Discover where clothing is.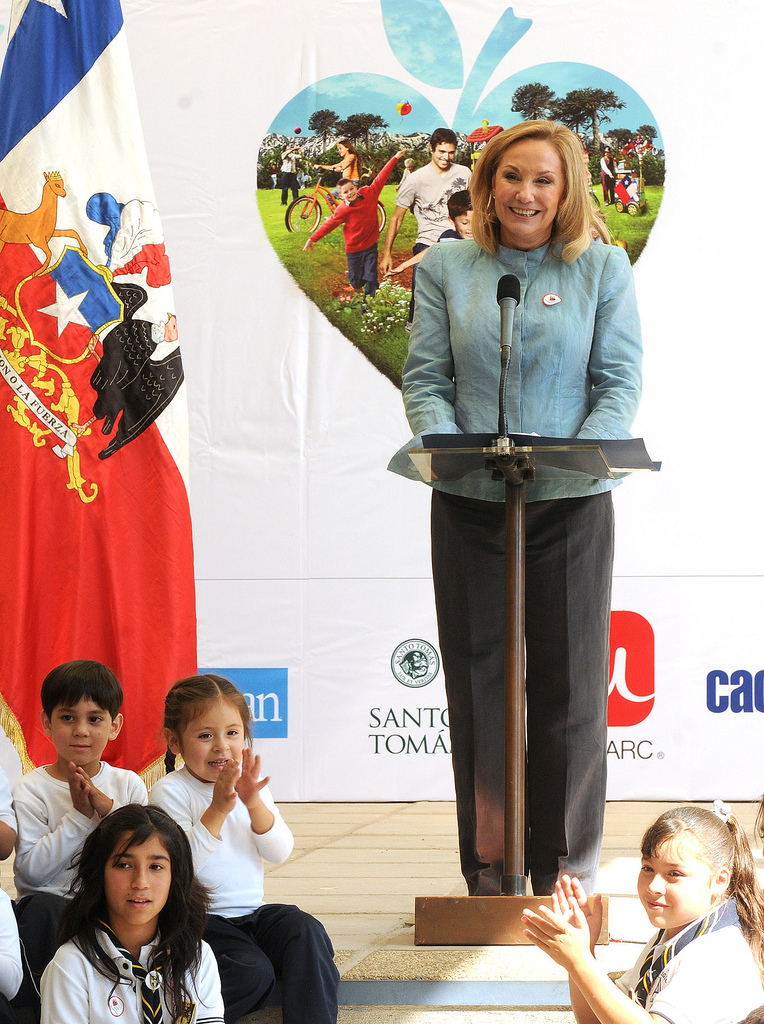
Discovered at 266, 160, 280, 190.
